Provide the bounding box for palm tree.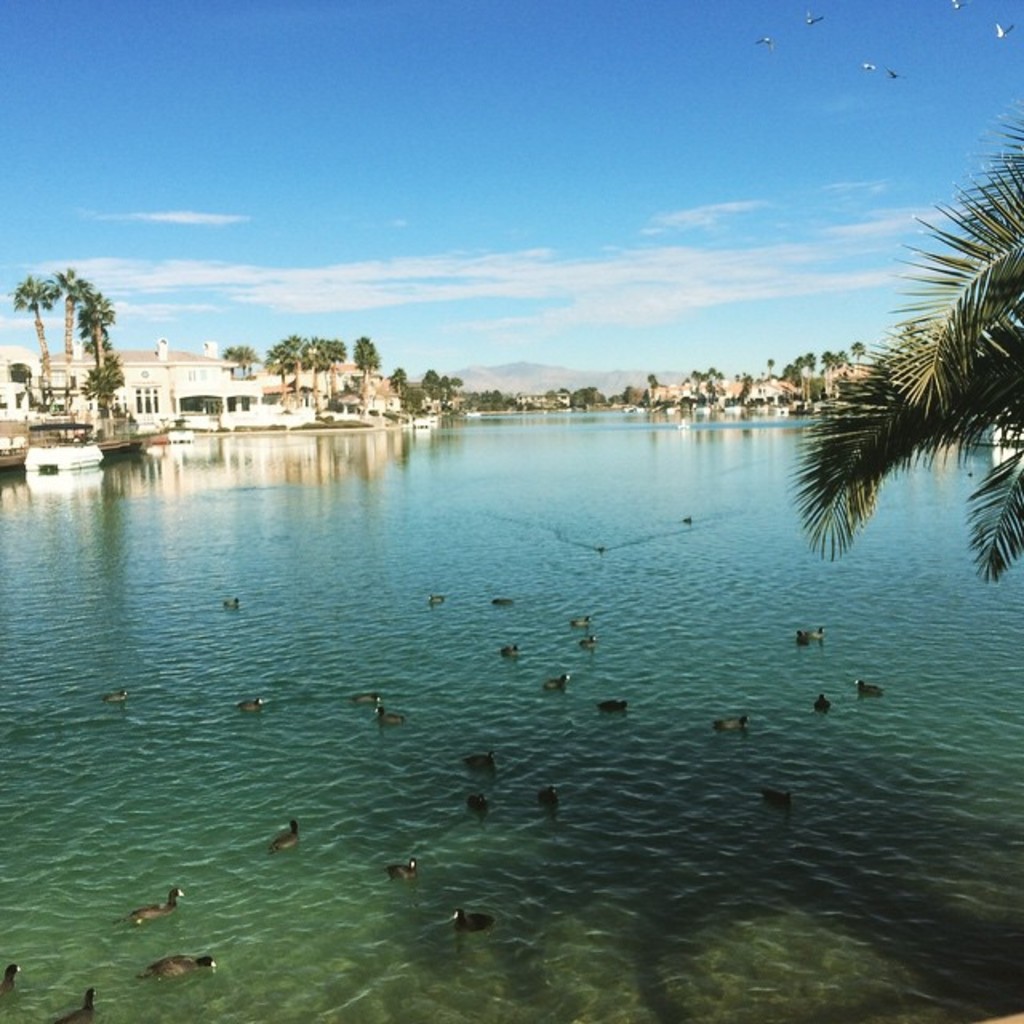
<bbox>290, 320, 360, 390</bbox>.
